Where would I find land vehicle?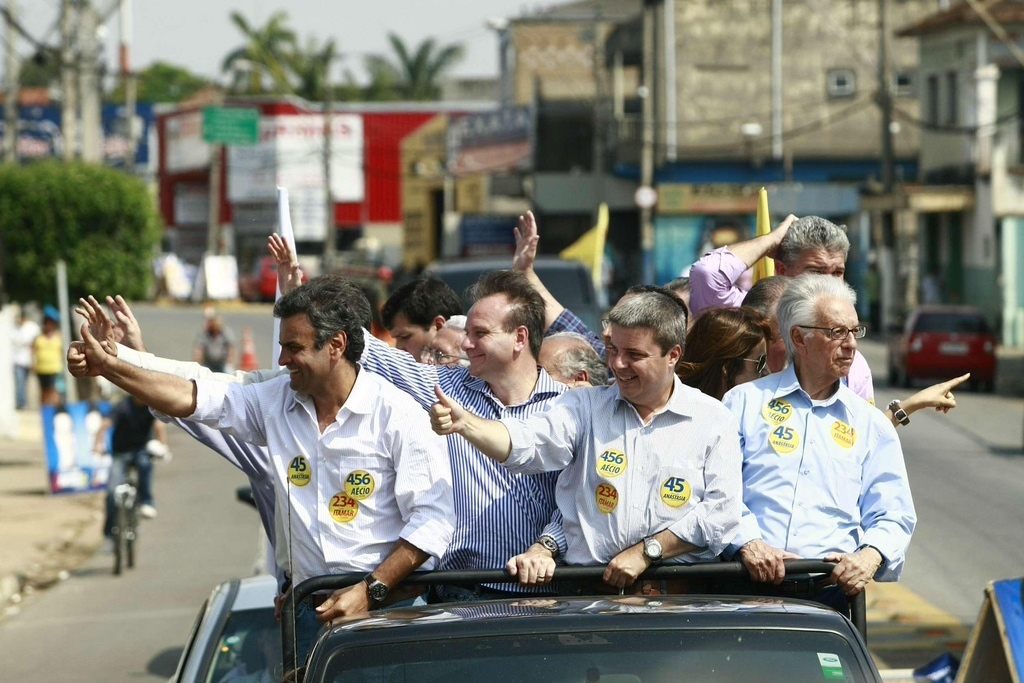
At 241:251:310:303.
